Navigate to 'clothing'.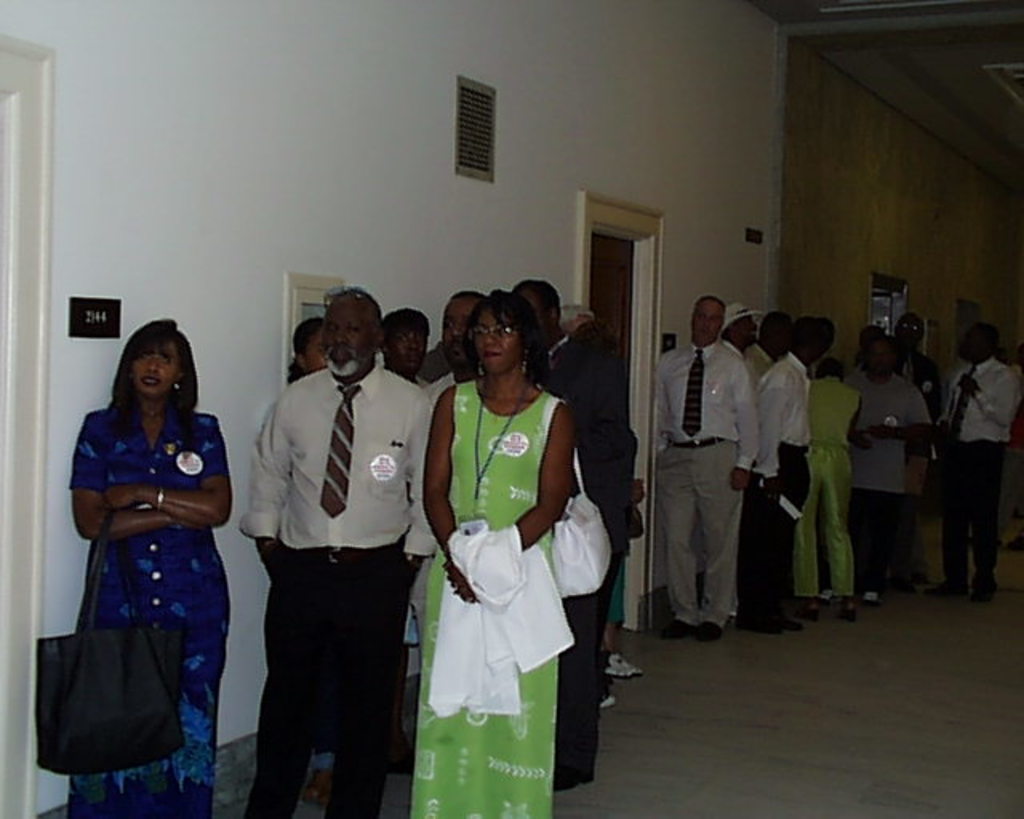
Navigation target: bbox(411, 381, 576, 817).
